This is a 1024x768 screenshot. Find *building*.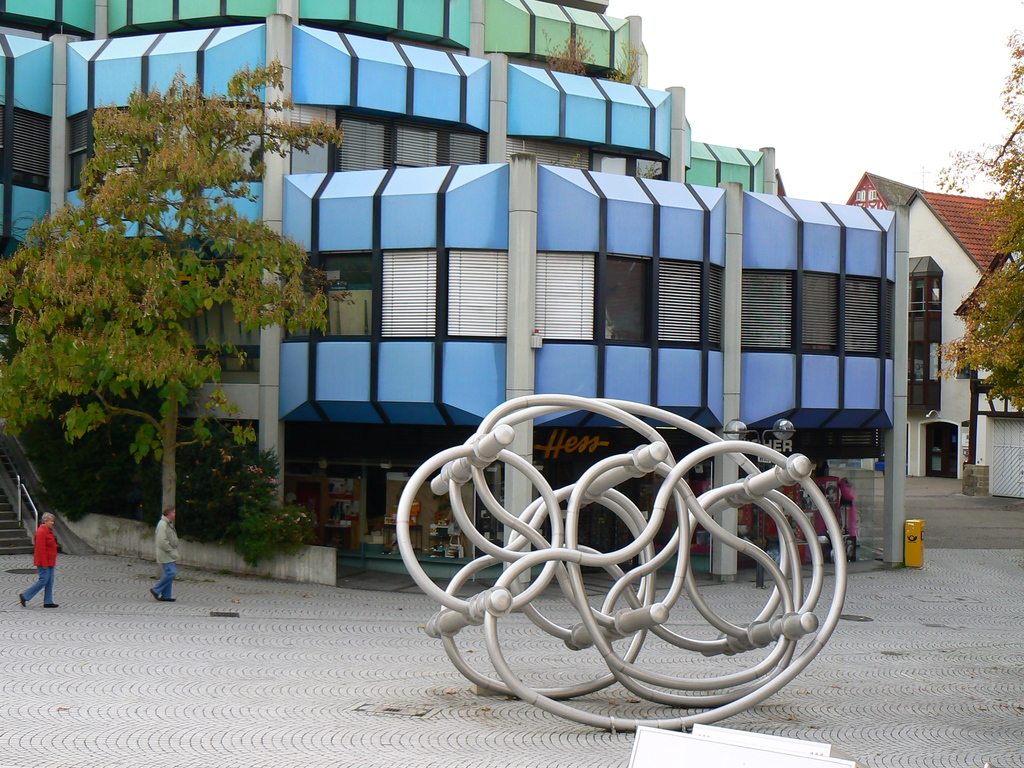
Bounding box: (x1=0, y1=0, x2=909, y2=593).
